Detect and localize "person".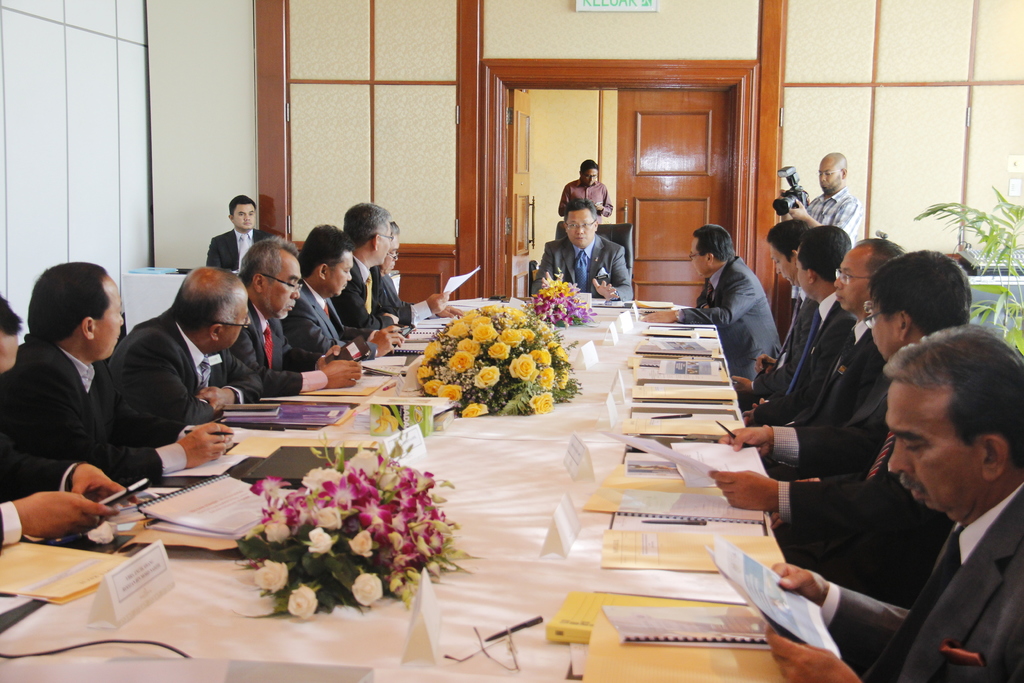
Localized at [532, 198, 633, 302].
